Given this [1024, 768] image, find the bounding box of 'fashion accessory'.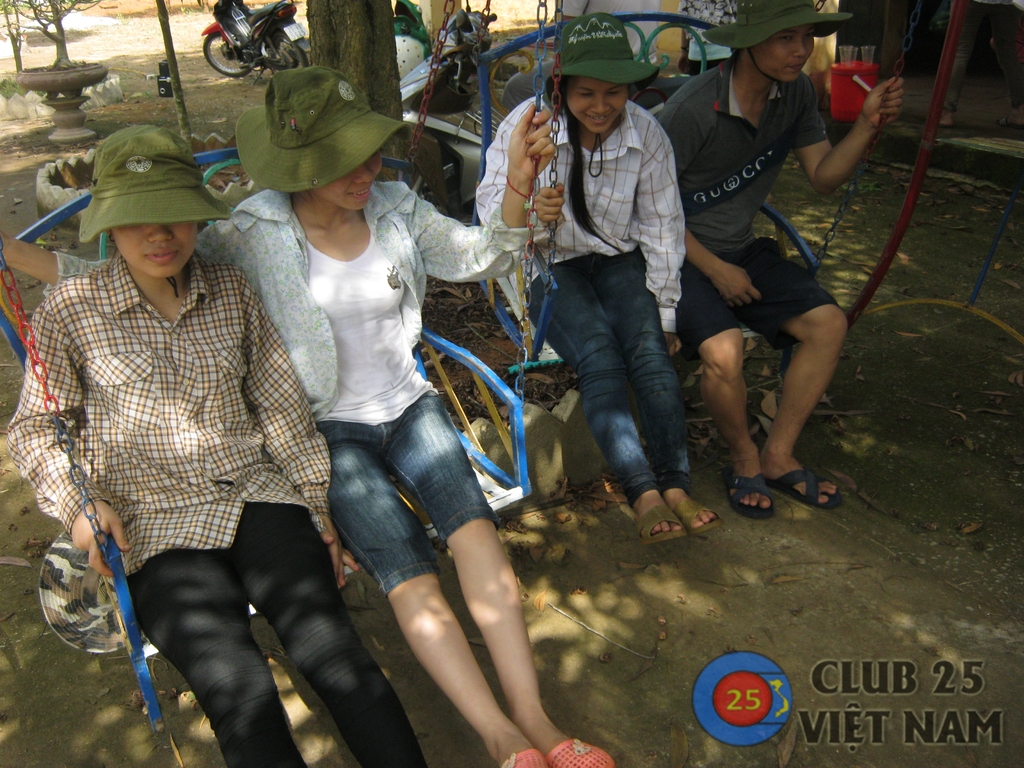
(left=541, top=736, right=614, bottom=767).
